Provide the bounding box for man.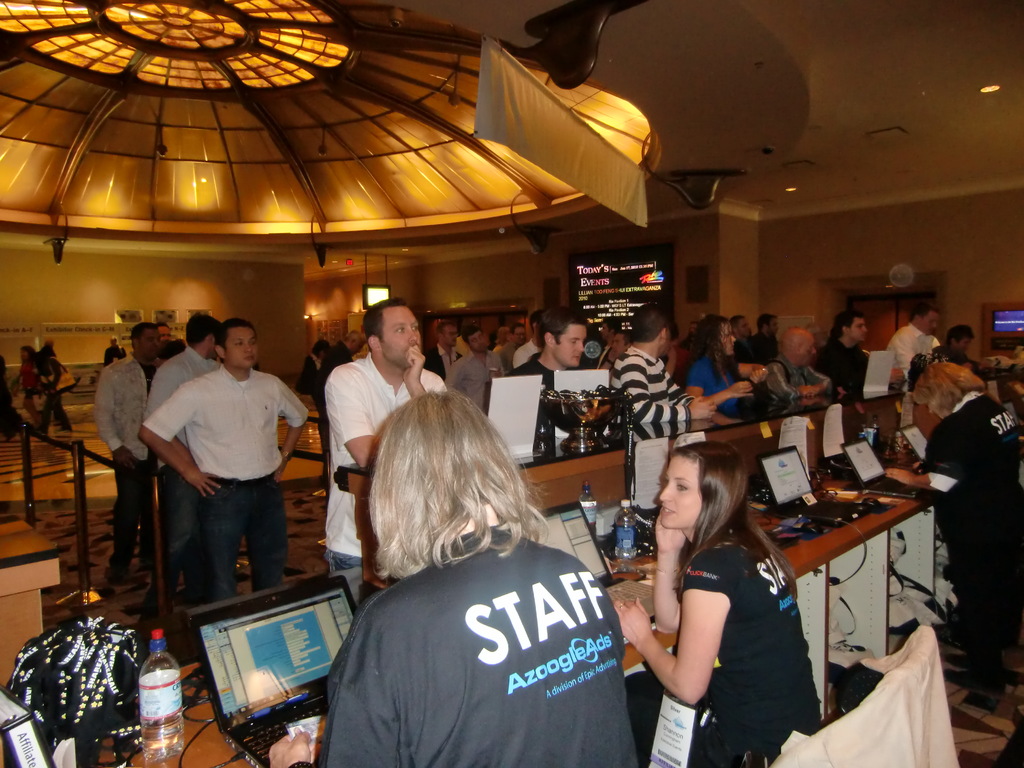
select_region(423, 320, 465, 387).
